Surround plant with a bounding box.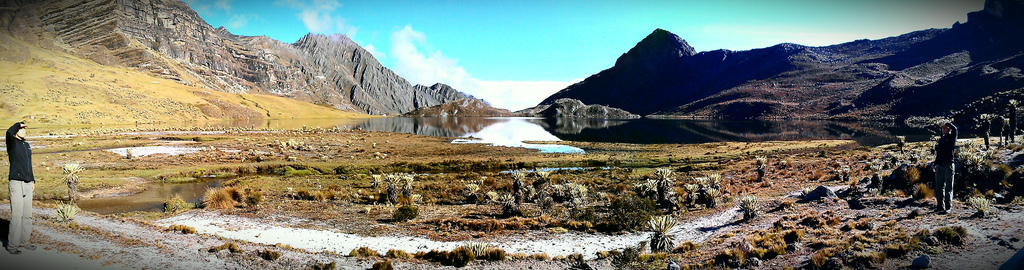
box(259, 241, 280, 261).
